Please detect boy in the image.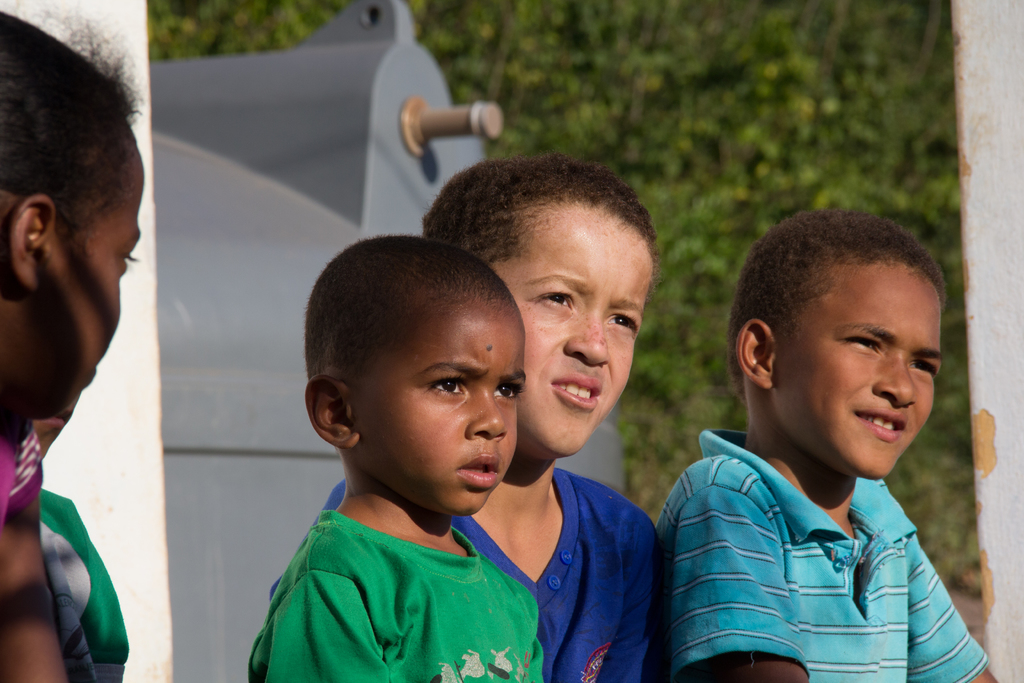
[left=269, top=145, right=667, bottom=682].
